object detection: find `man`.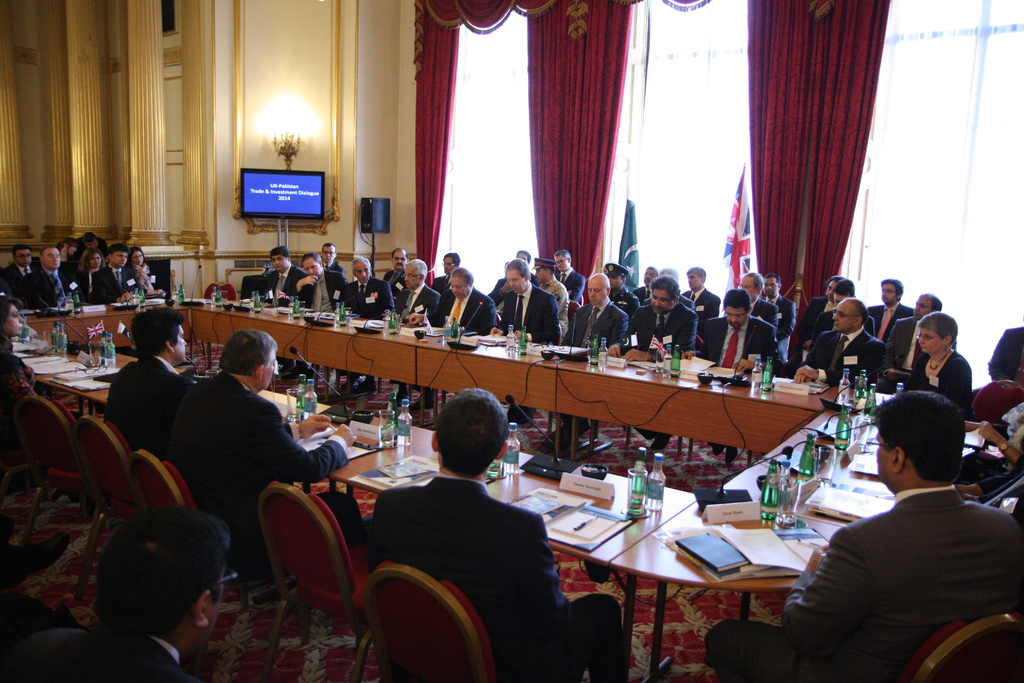
(317,242,344,272).
